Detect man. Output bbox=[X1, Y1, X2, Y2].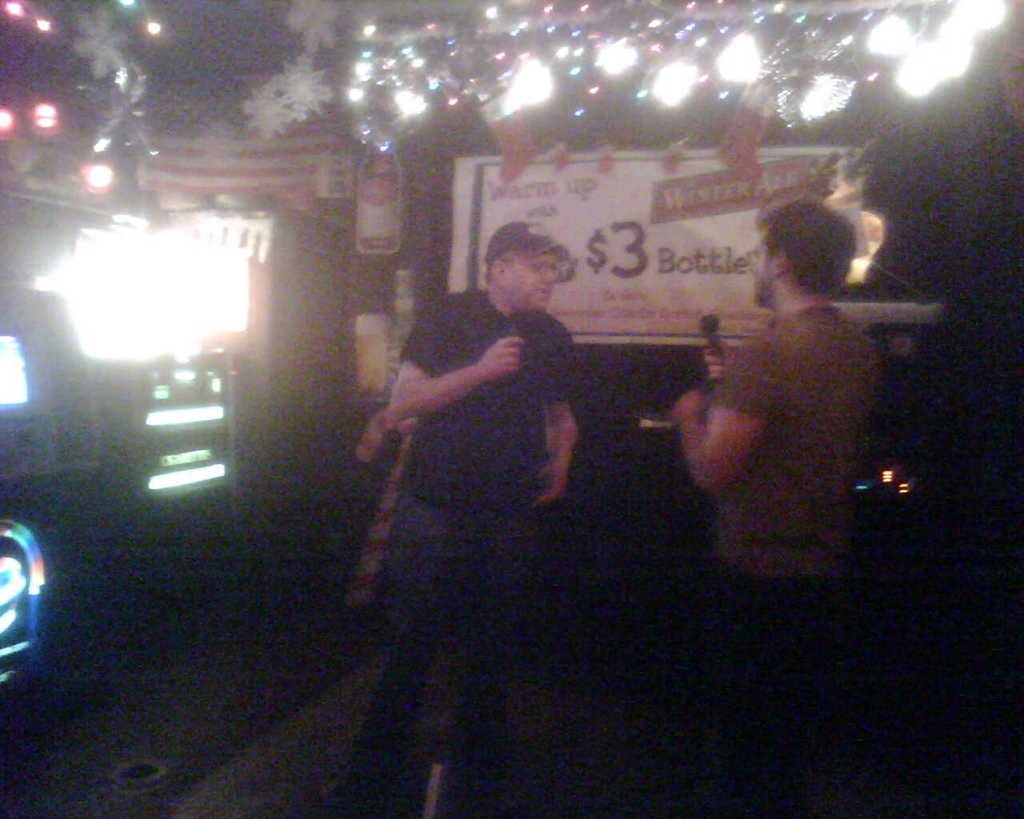
bbox=[678, 202, 879, 818].
